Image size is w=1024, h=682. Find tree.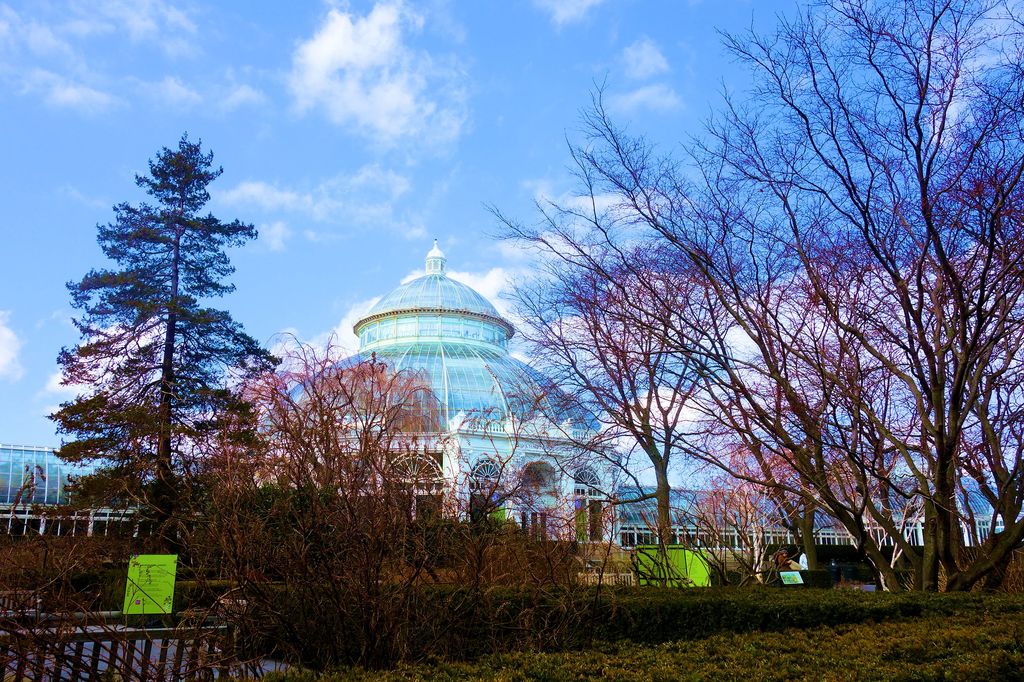
47,125,267,548.
